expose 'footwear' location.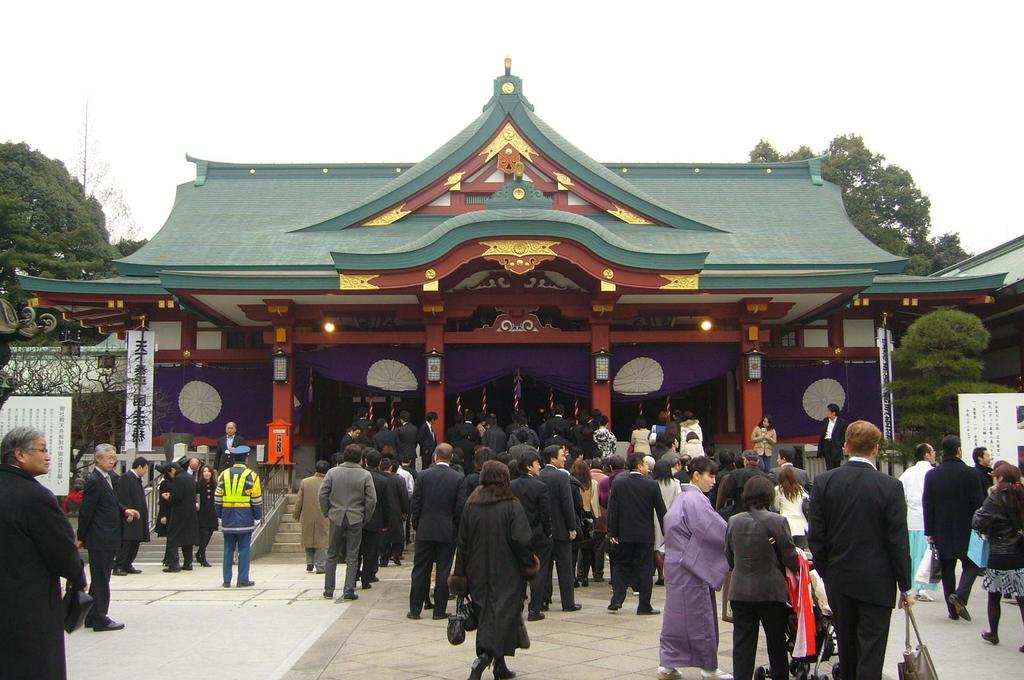
Exposed at 221, 580, 230, 587.
